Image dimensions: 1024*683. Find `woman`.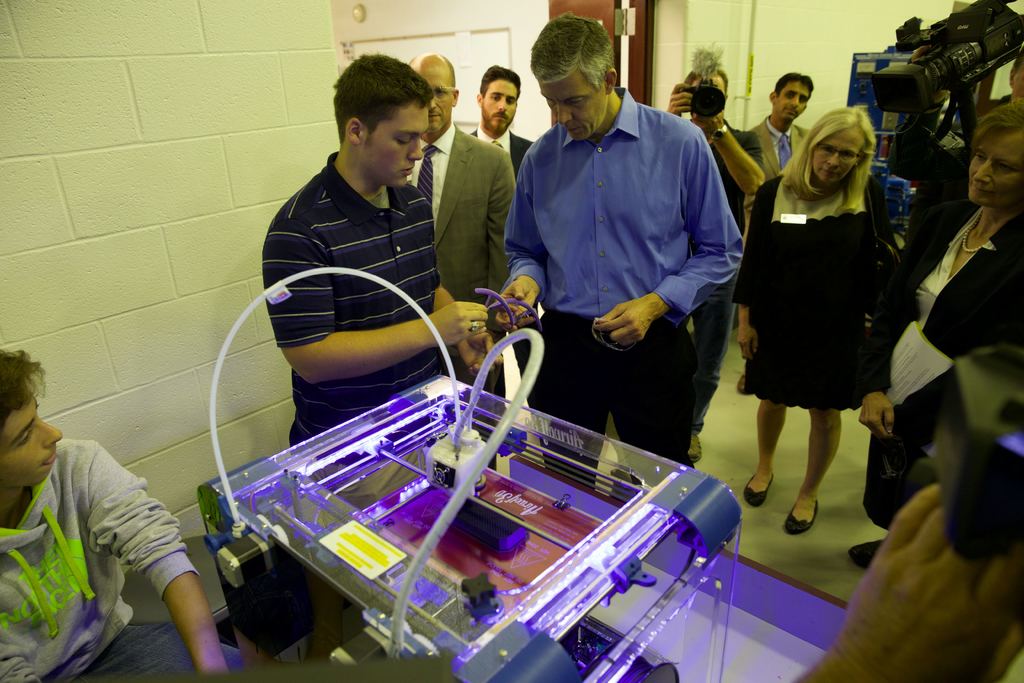
(x1=737, y1=96, x2=913, y2=511).
